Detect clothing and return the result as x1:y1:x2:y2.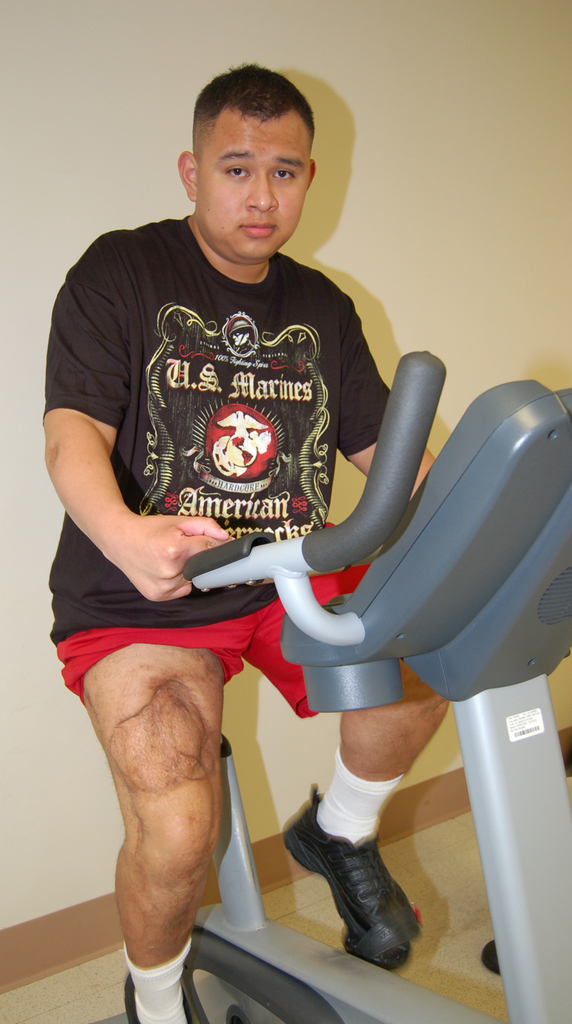
57:202:385:653.
